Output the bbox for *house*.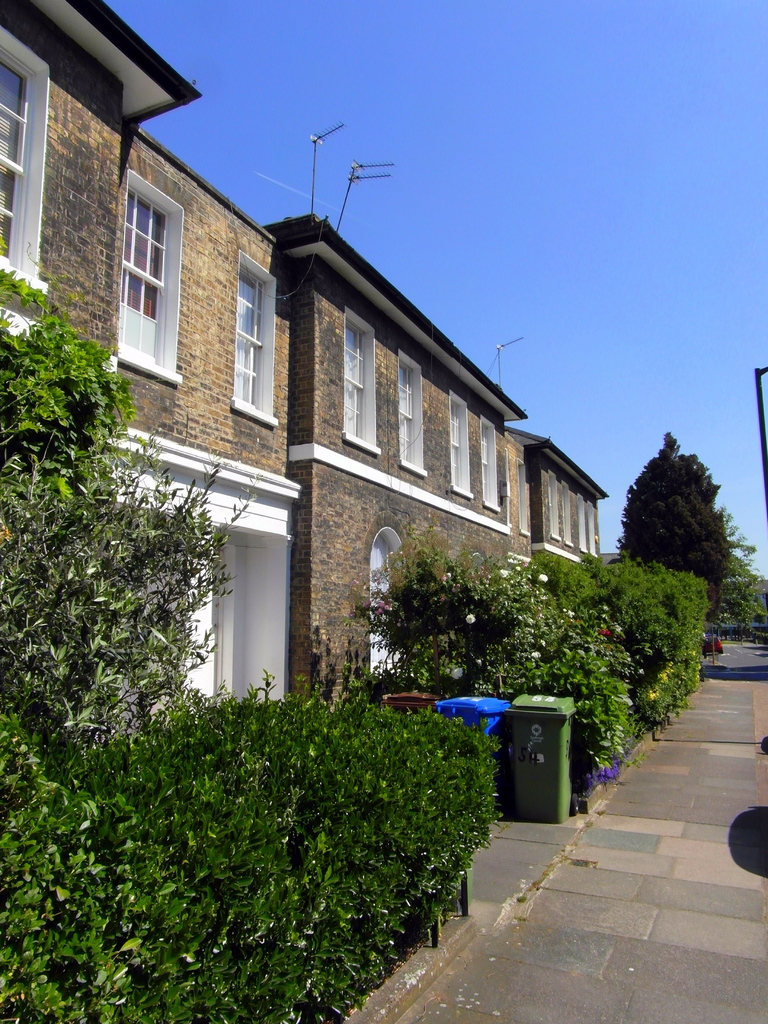
rect(538, 438, 623, 624).
